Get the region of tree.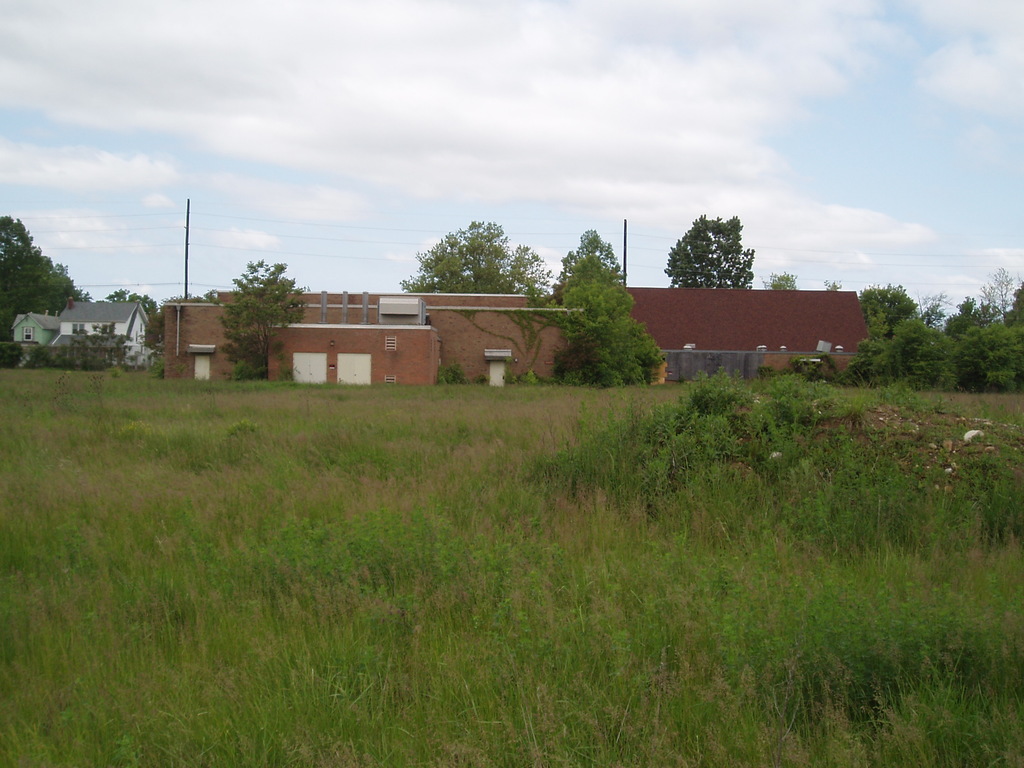
[0, 214, 84, 340].
